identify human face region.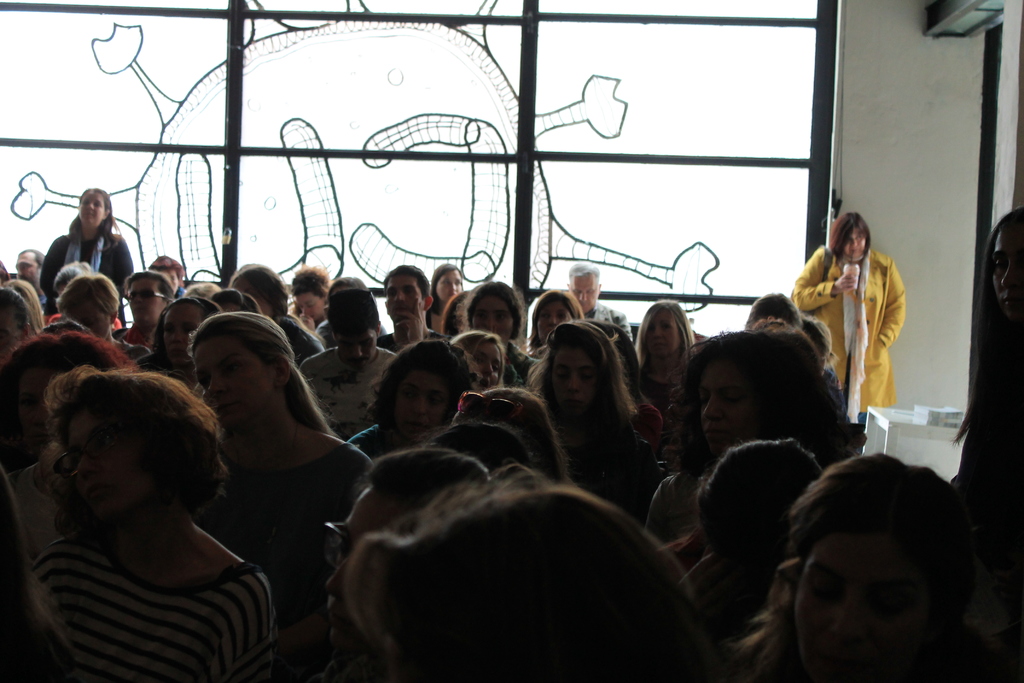
Region: 646/299/689/363.
